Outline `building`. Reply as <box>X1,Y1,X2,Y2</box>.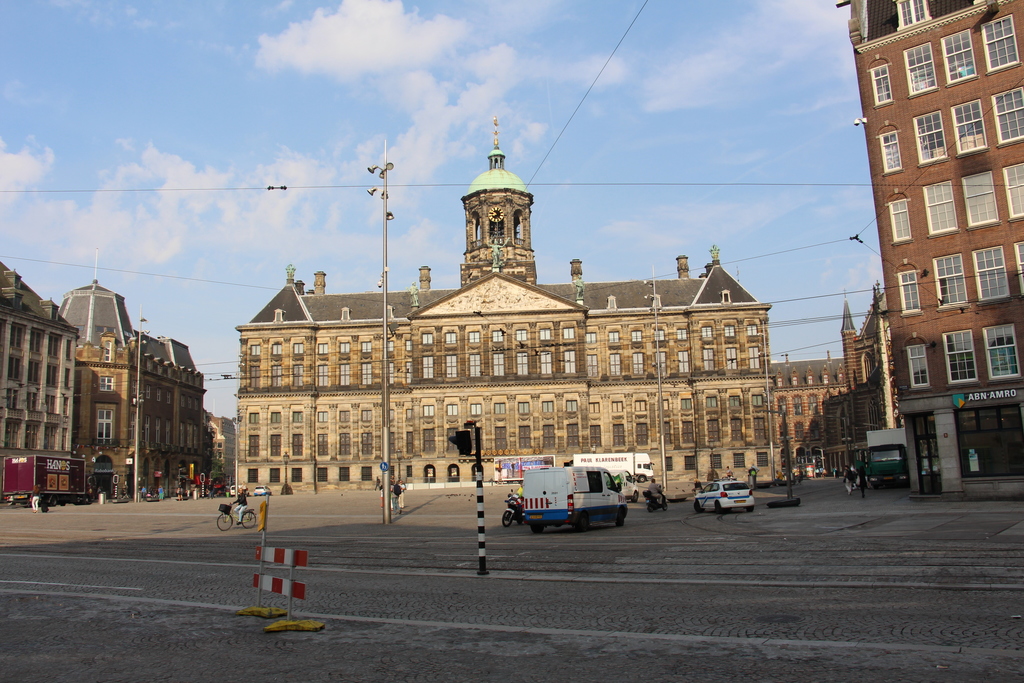
<box>60,277,208,497</box>.
